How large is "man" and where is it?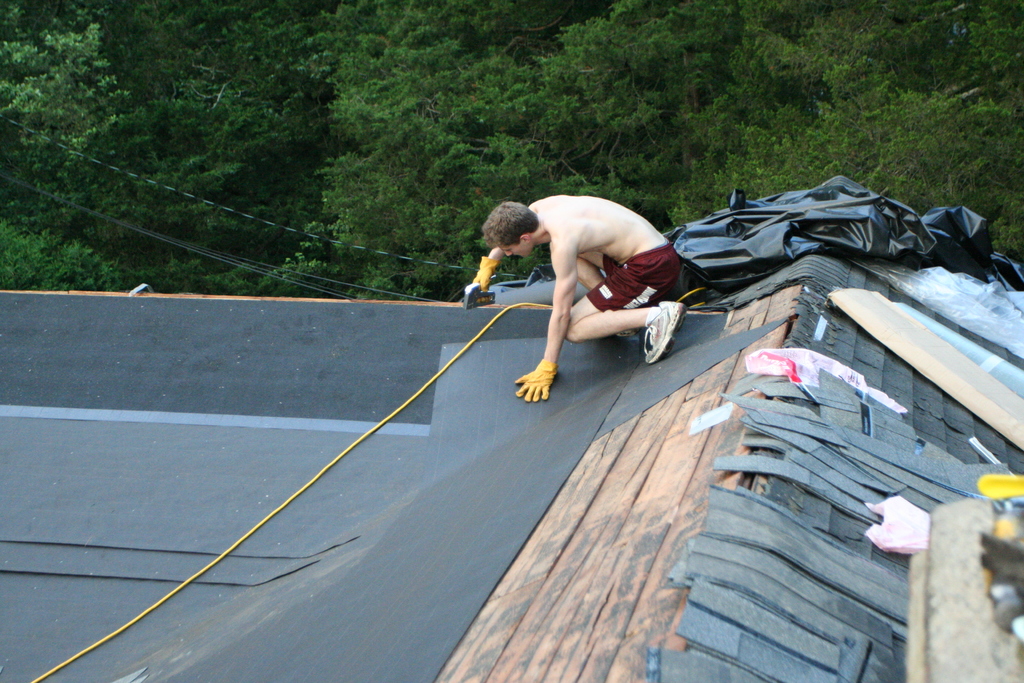
Bounding box: 467:183:703:399.
